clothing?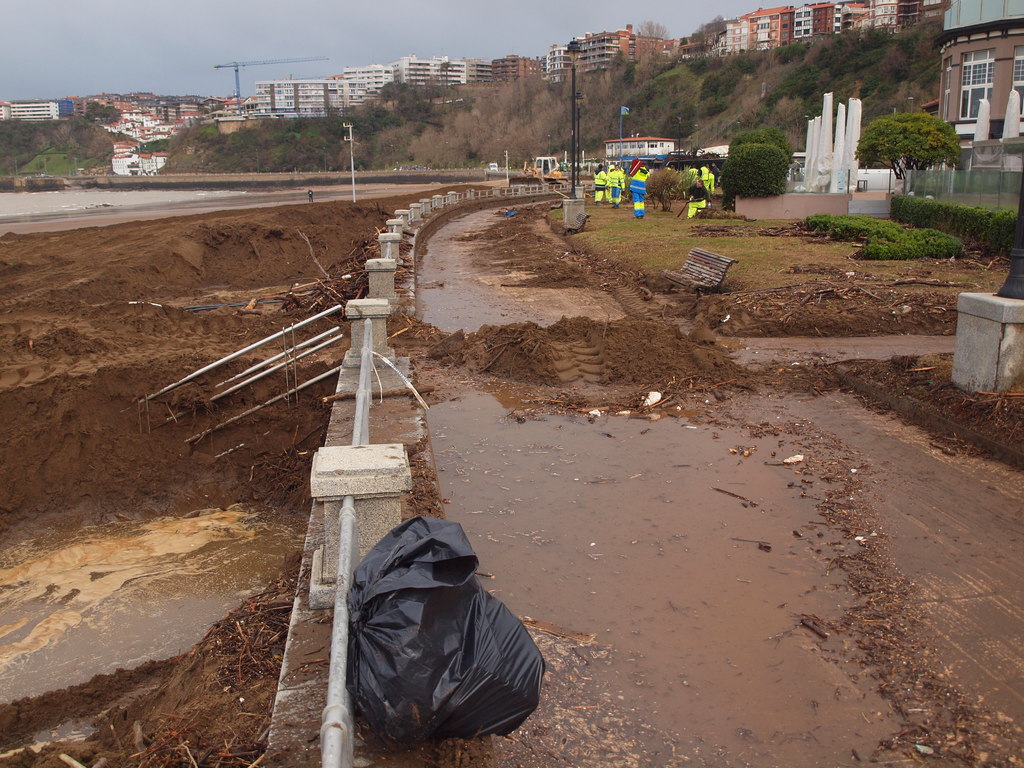
Rect(685, 183, 713, 218)
